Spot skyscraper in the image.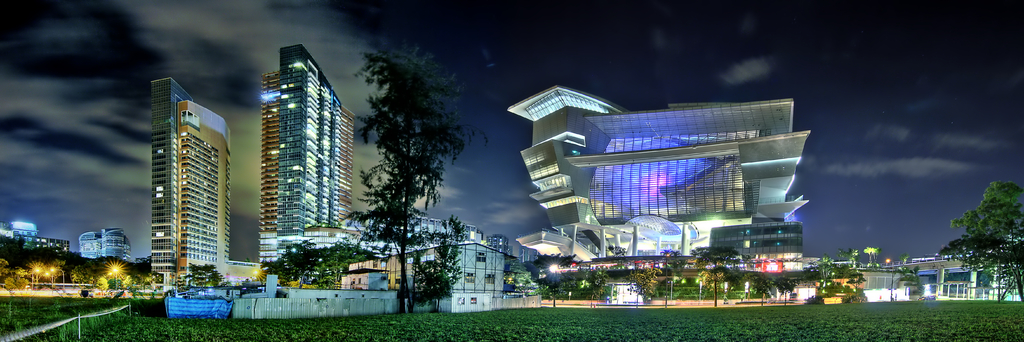
skyscraper found at (x1=145, y1=72, x2=241, y2=272).
